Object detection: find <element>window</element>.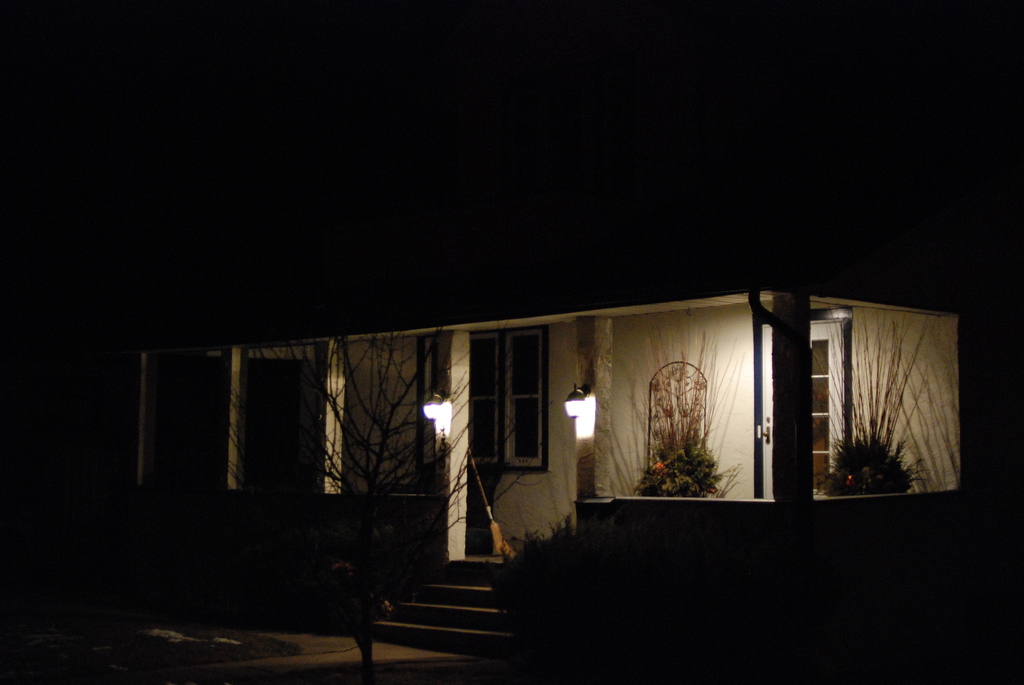
box(638, 356, 722, 494).
